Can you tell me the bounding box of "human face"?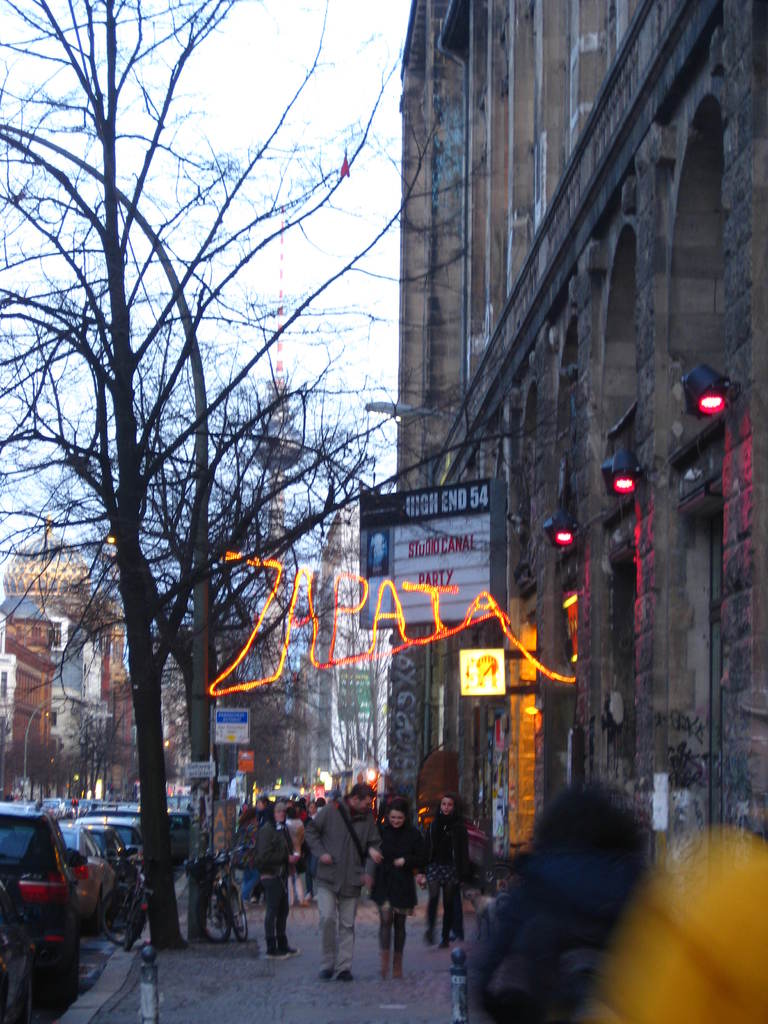
bbox=(355, 796, 373, 813).
